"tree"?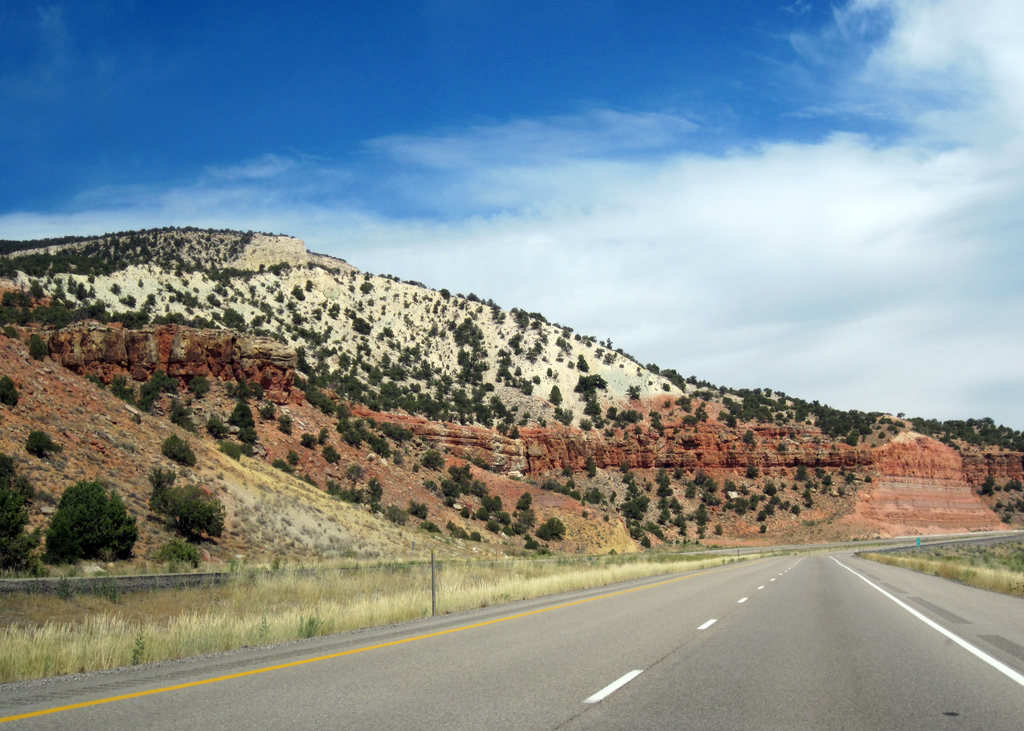
l=166, t=484, r=225, b=536
